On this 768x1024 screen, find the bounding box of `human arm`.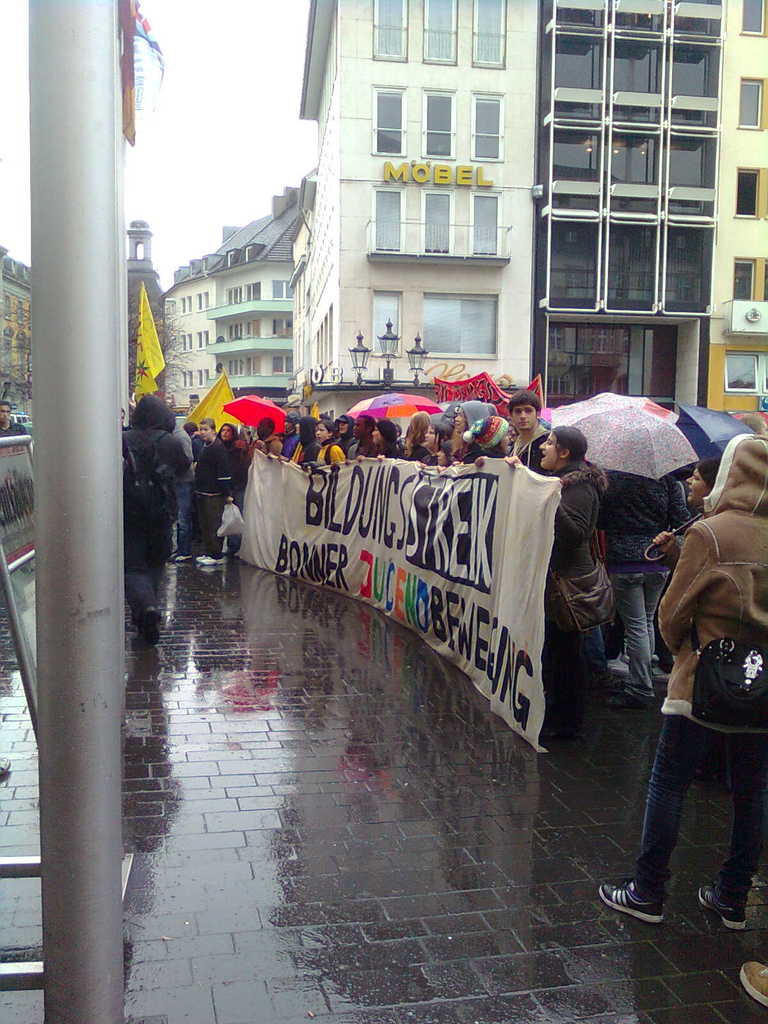
Bounding box: (x1=415, y1=458, x2=428, y2=472).
